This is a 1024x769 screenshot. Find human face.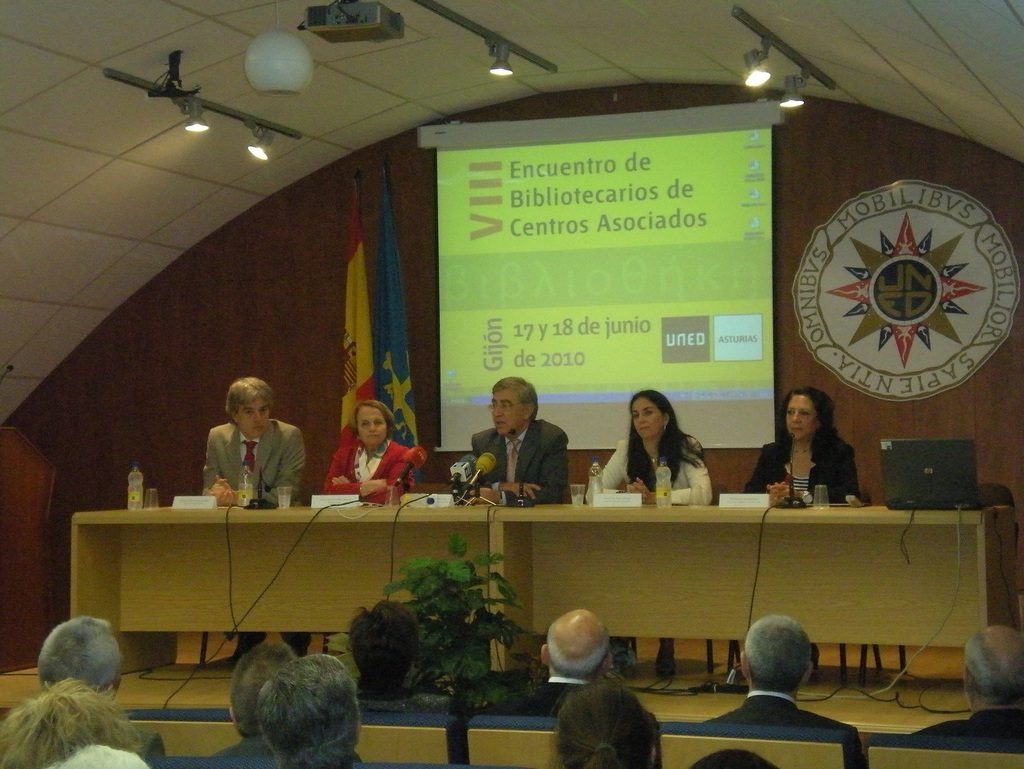
Bounding box: left=235, top=398, right=269, bottom=433.
